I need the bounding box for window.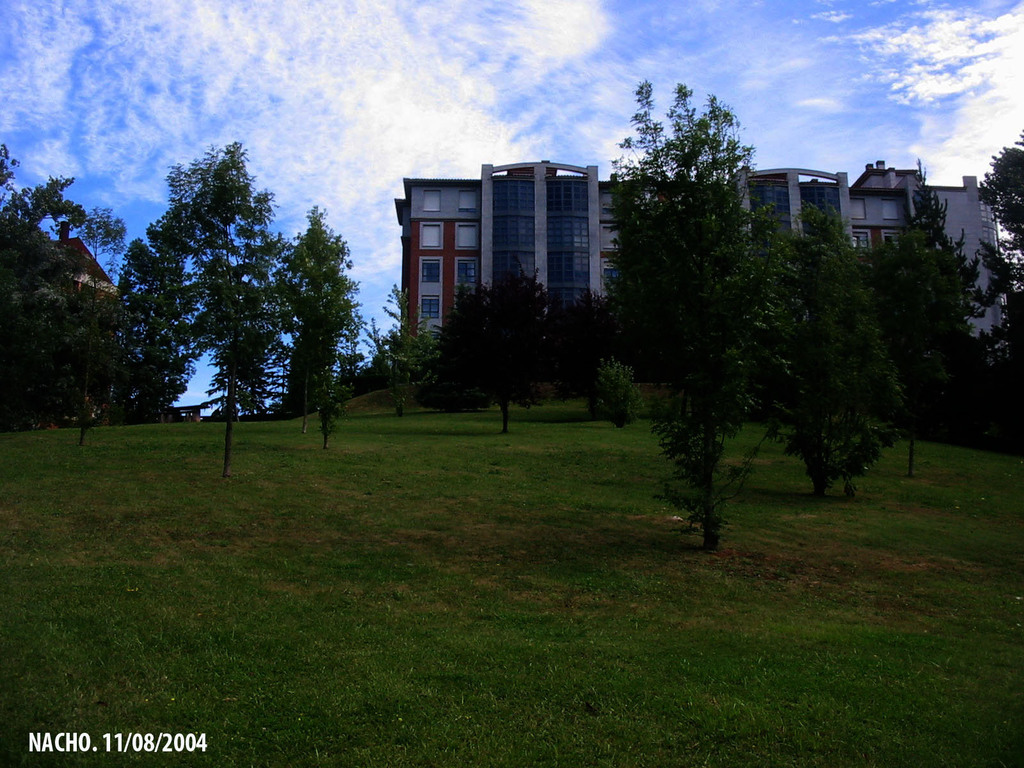
Here it is: box(457, 223, 478, 253).
